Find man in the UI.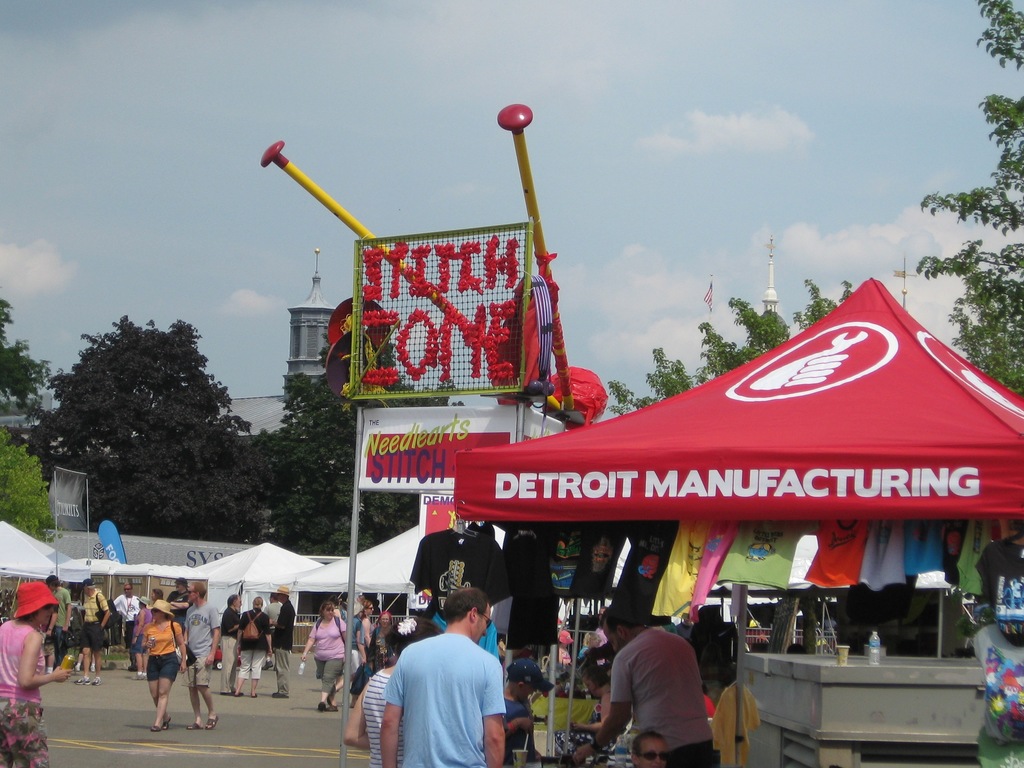
UI element at 74 579 113 685.
